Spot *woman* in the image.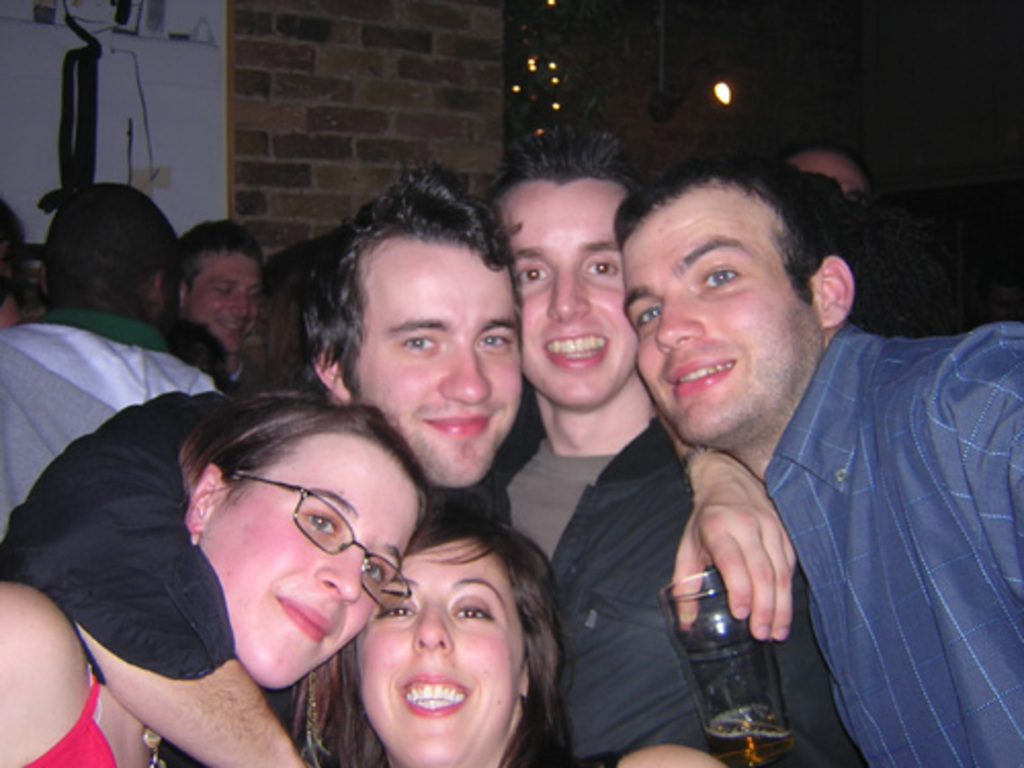
*woman* found at x1=289 y1=467 x2=602 y2=767.
